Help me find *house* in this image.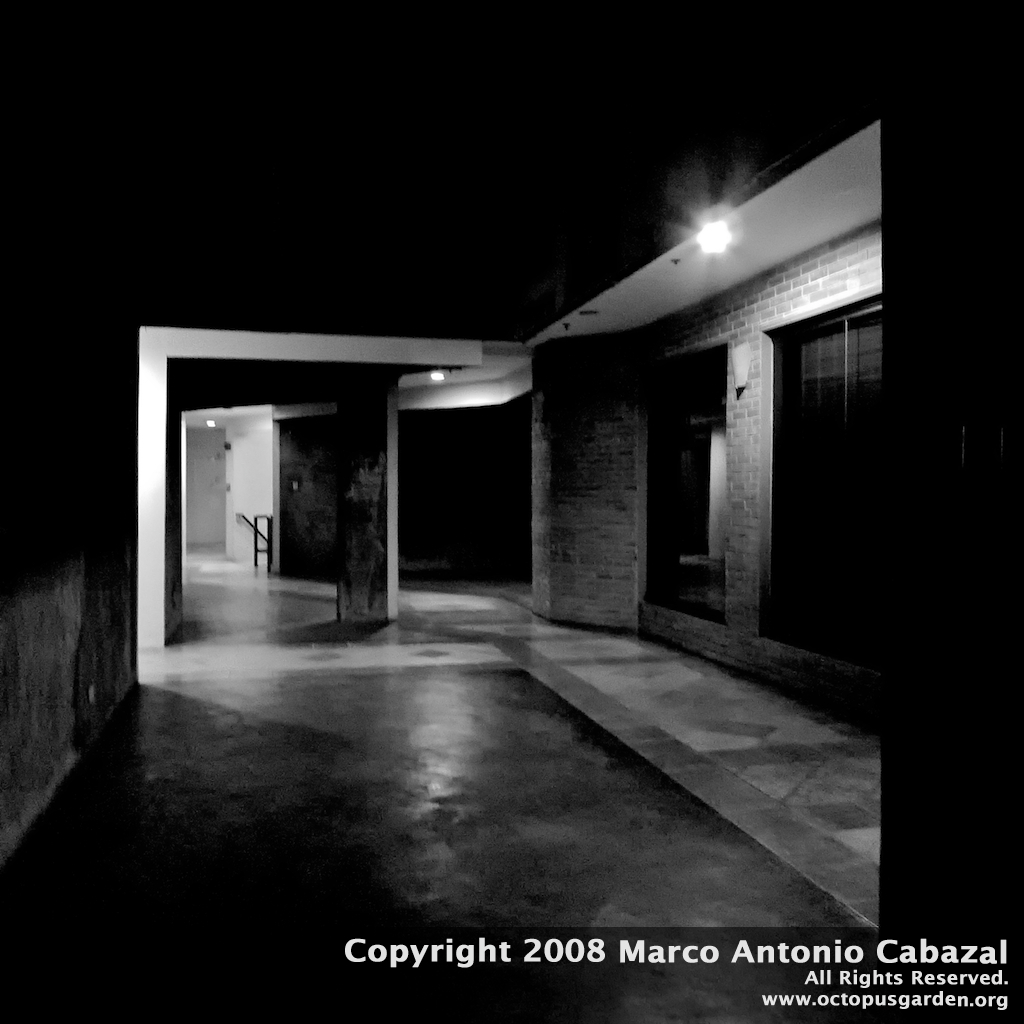
Found it: select_region(0, 0, 1020, 1023).
